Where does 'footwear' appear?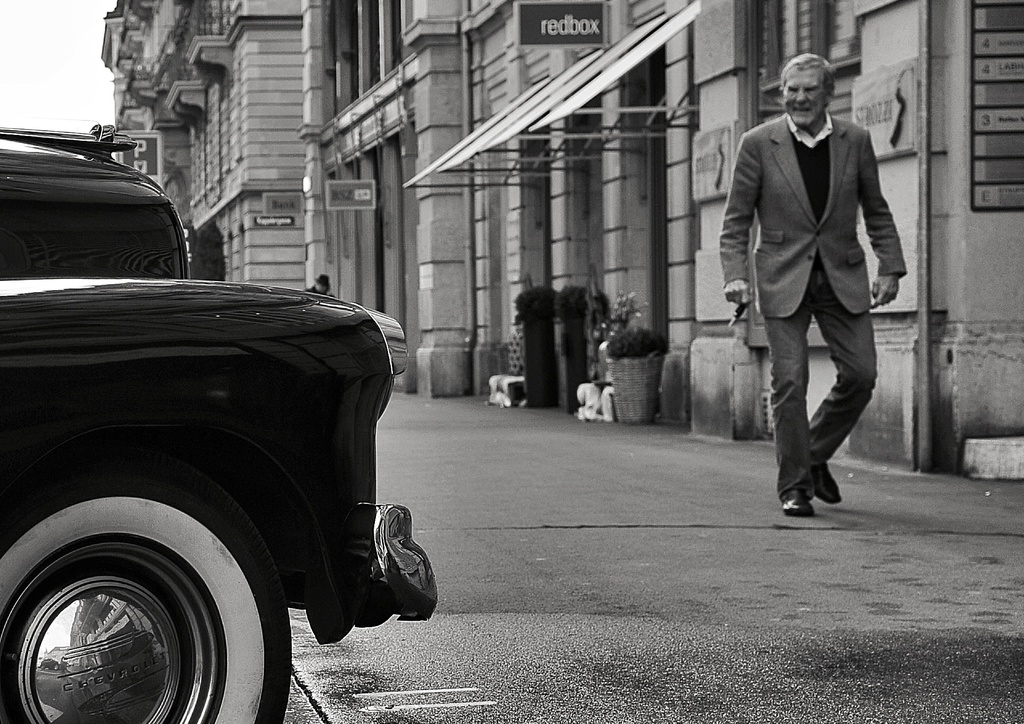
Appears at 781,491,815,515.
